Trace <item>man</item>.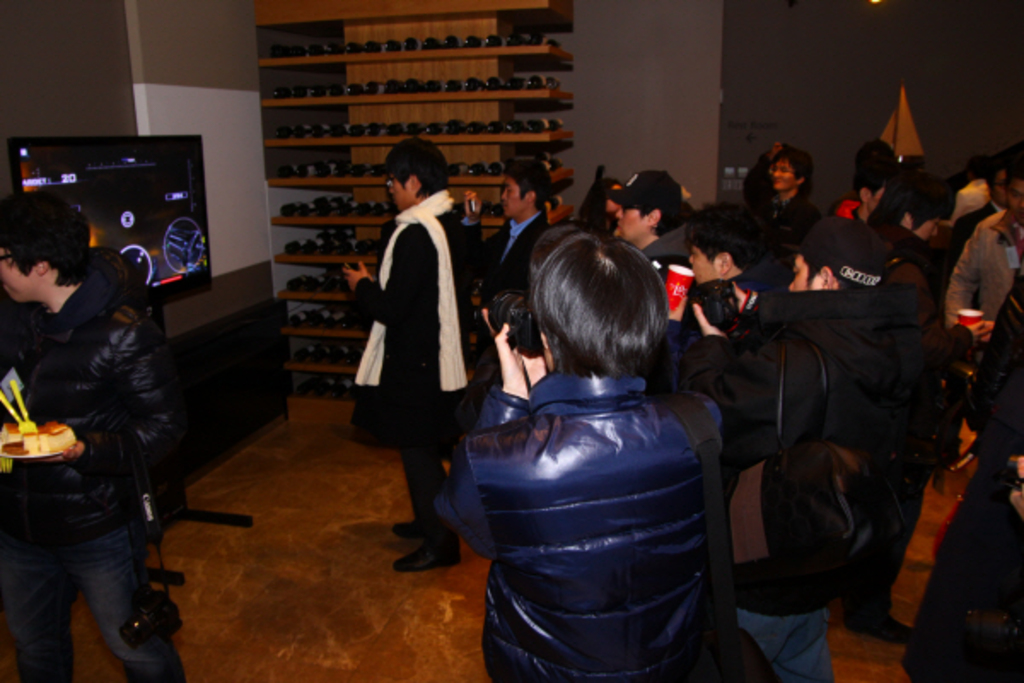
Traced to rect(853, 169, 956, 640).
